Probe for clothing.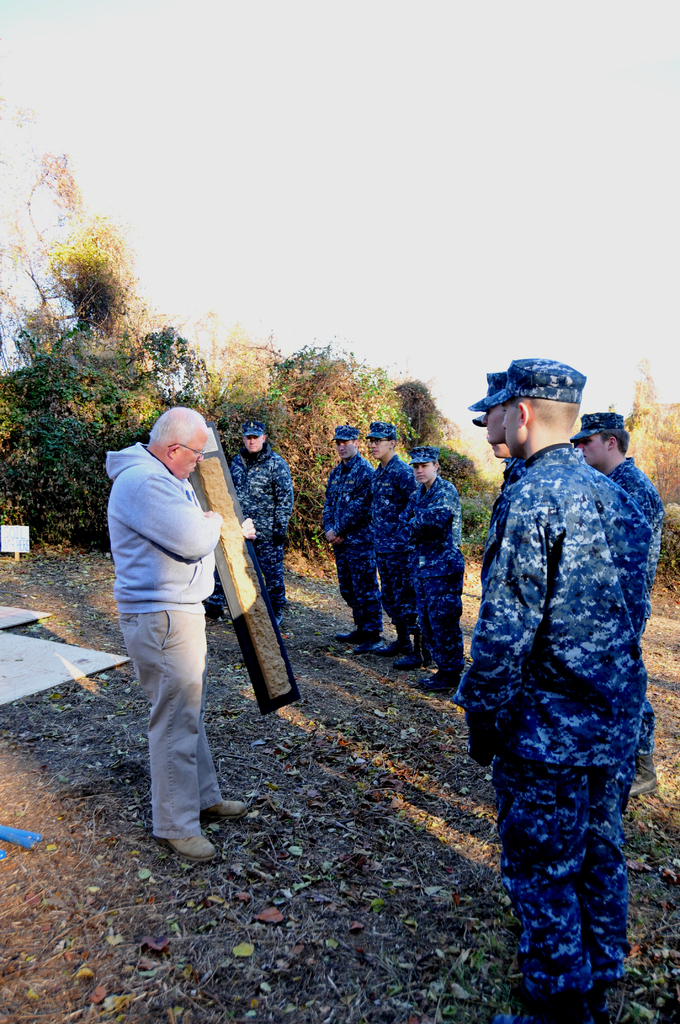
Probe result: 597:456:665:729.
